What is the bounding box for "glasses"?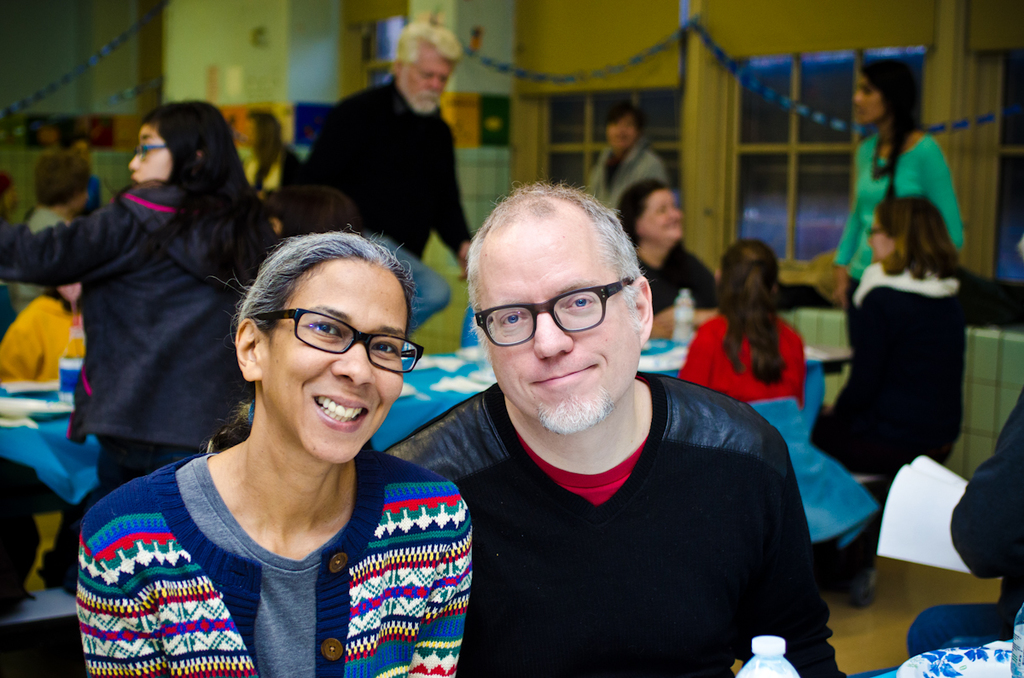
select_region(244, 303, 428, 377).
